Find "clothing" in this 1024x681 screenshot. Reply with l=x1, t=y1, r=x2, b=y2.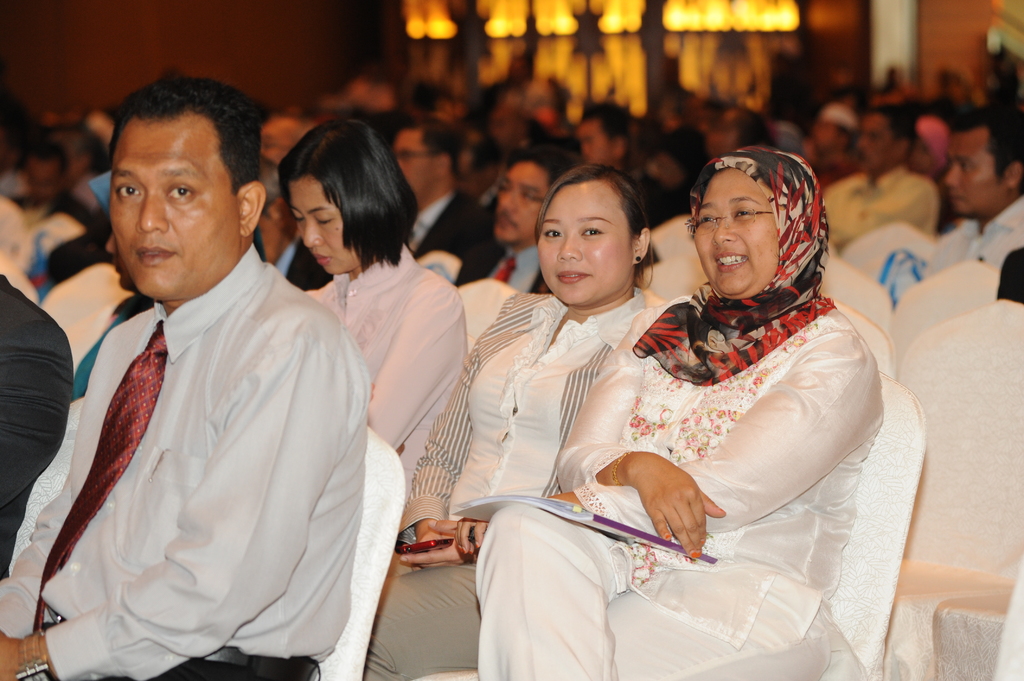
l=24, t=219, r=392, b=671.
